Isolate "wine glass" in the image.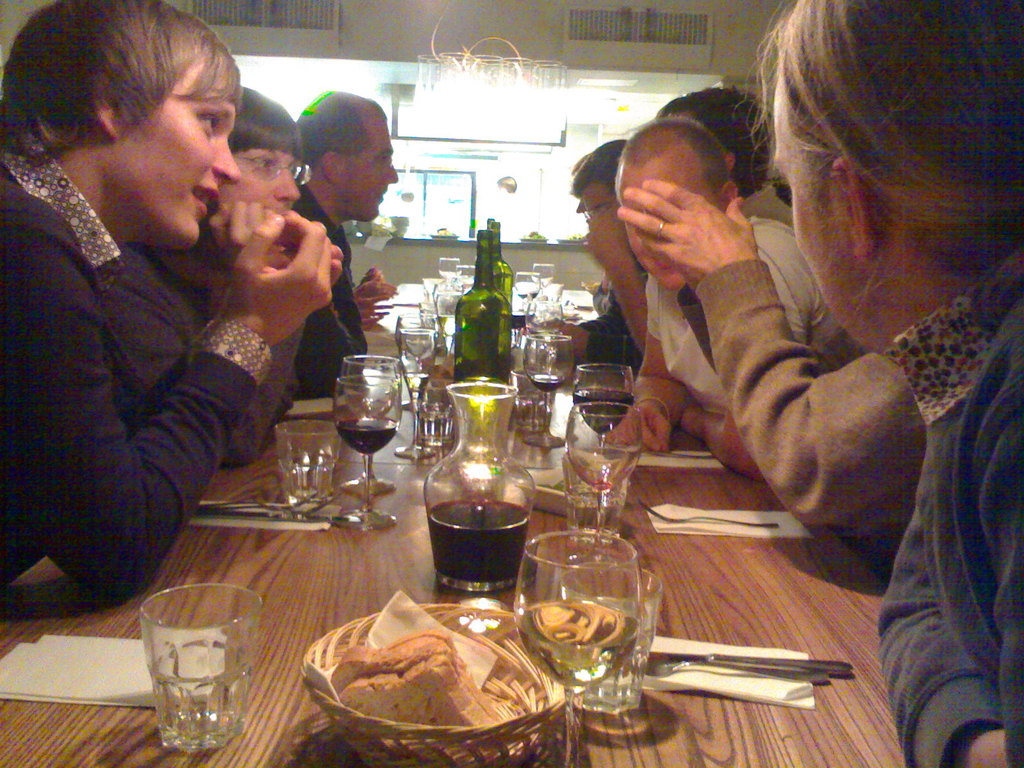
Isolated region: bbox=(512, 273, 537, 328).
